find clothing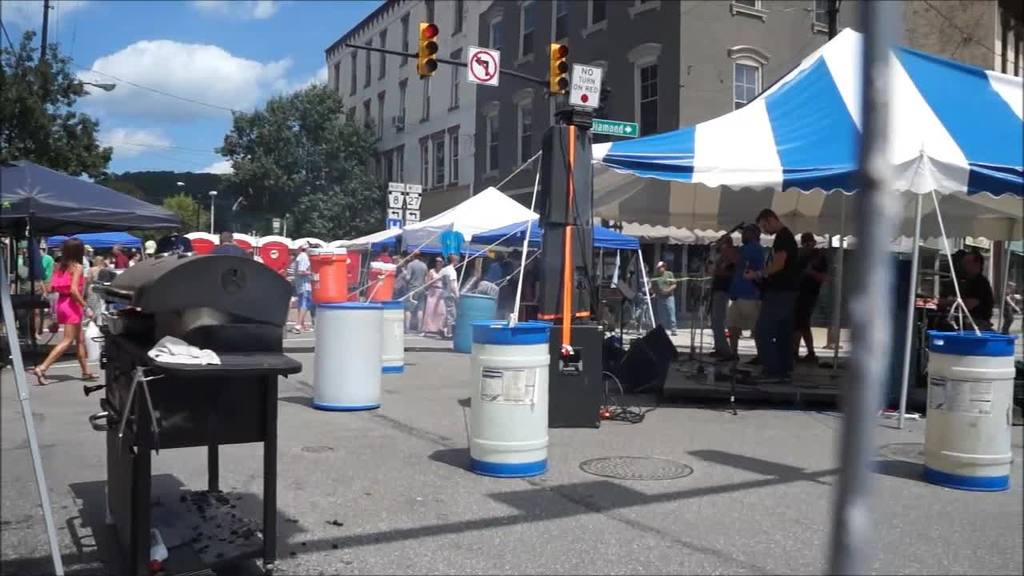
box=[88, 262, 106, 317]
